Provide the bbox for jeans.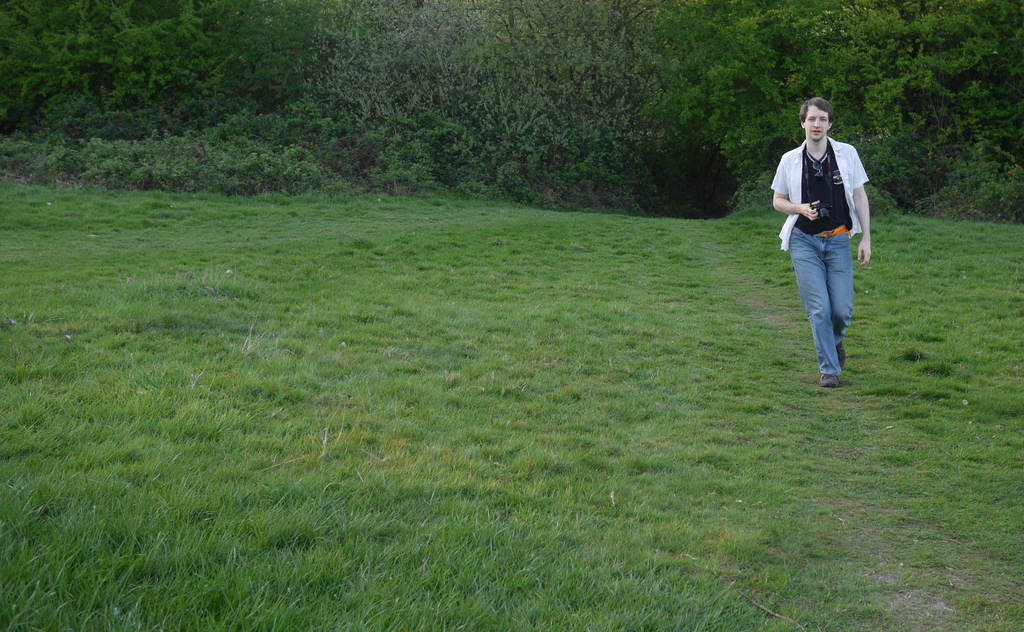
bbox(785, 206, 867, 381).
